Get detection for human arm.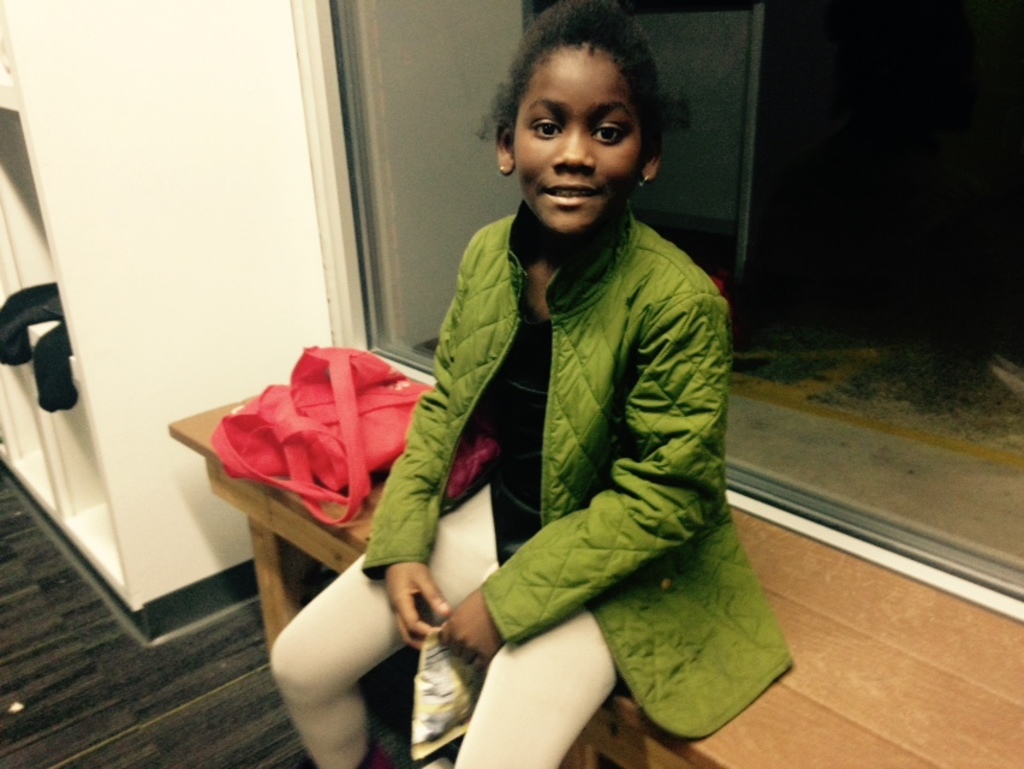
Detection: rect(373, 223, 490, 652).
